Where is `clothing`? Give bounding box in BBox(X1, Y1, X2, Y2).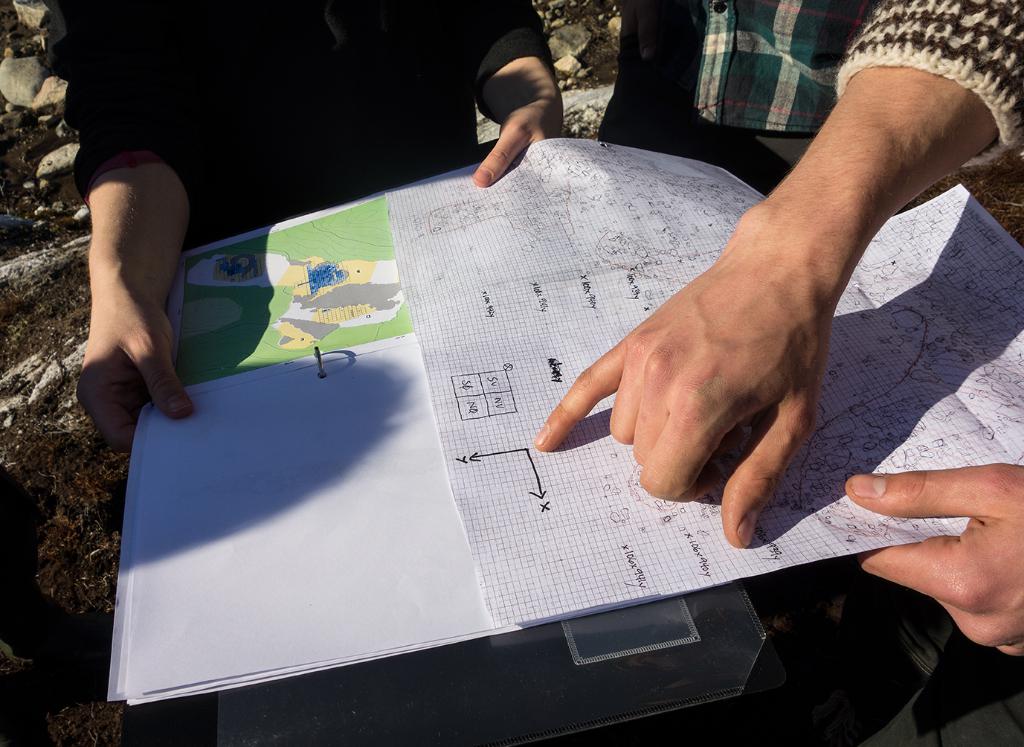
BBox(823, 0, 1023, 167).
